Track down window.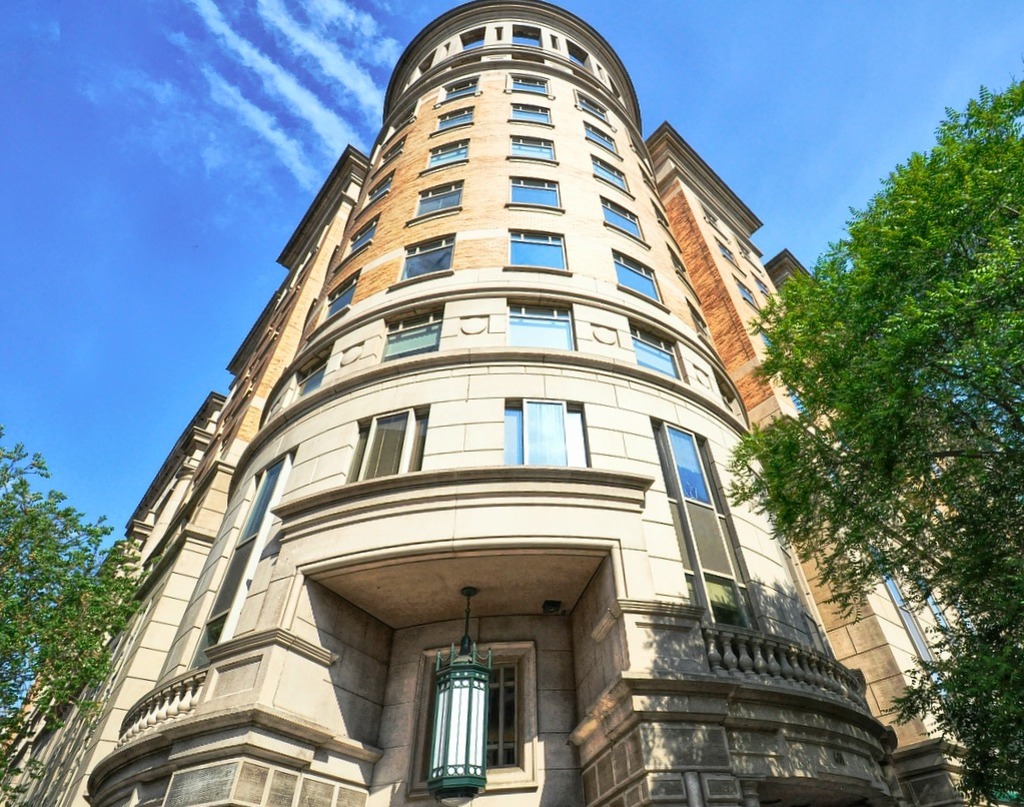
Tracked to pyautogui.locateOnScreen(306, 272, 359, 342).
